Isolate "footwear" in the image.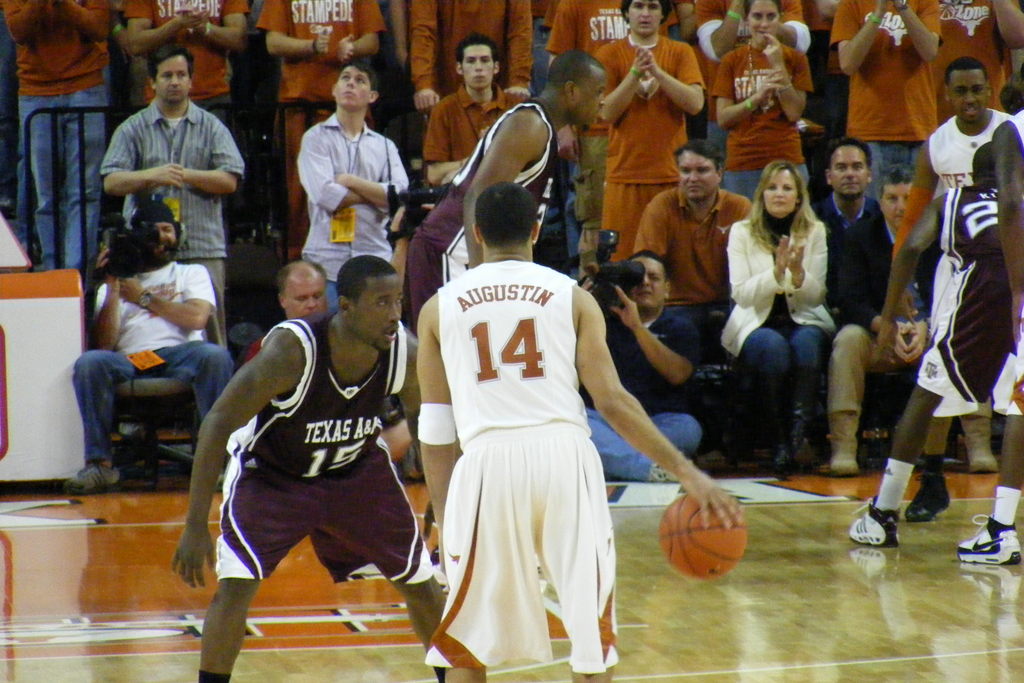
Isolated region: l=963, t=418, r=996, b=472.
